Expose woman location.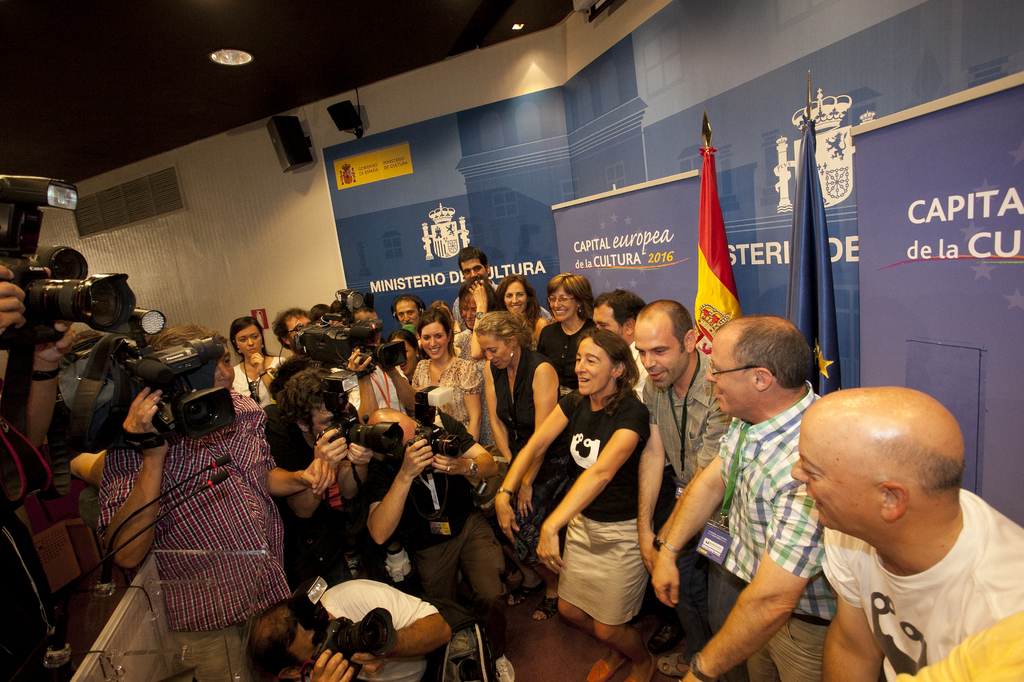
Exposed at 236:311:291:404.
